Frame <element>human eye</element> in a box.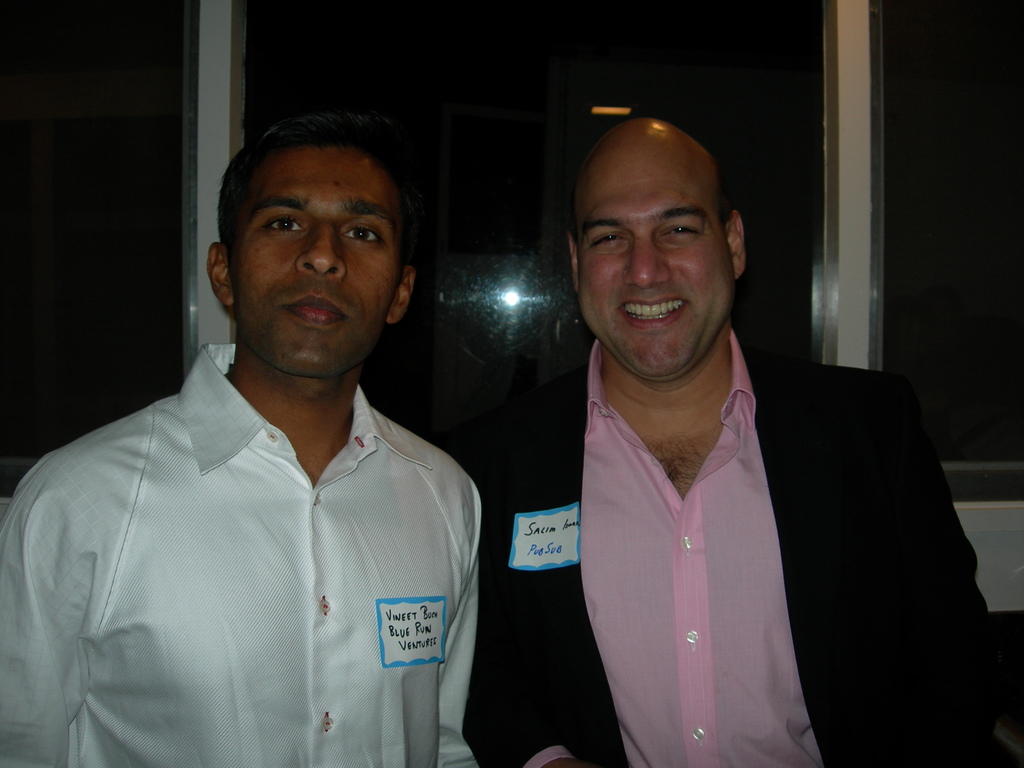
pyautogui.locateOnScreen(590, 233, 626, 250).
